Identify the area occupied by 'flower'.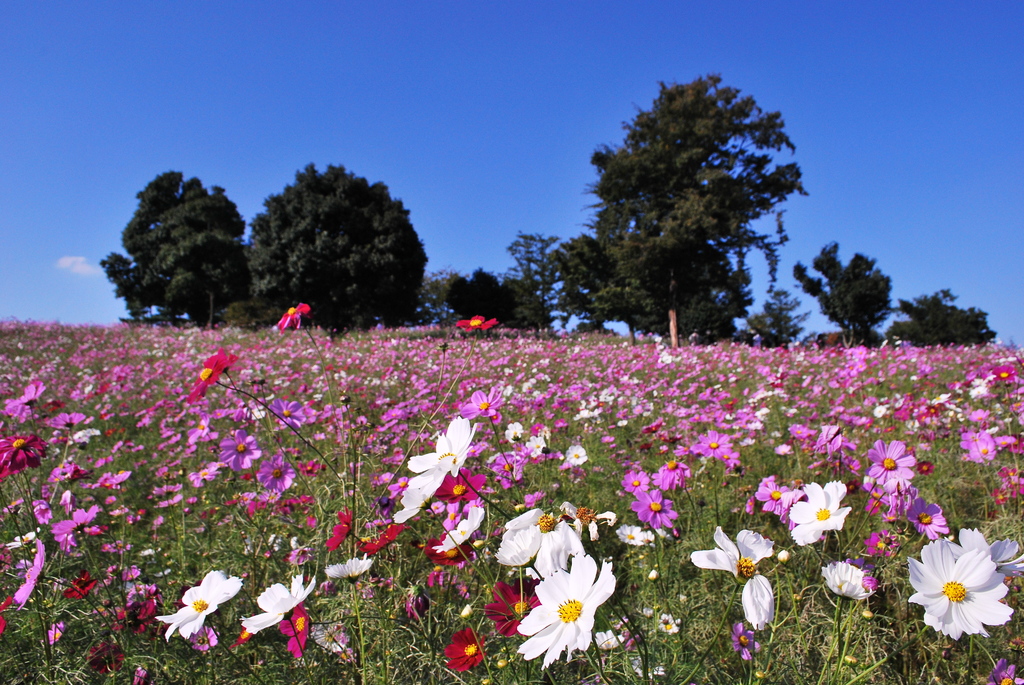
Area: 425/563/449/587.
